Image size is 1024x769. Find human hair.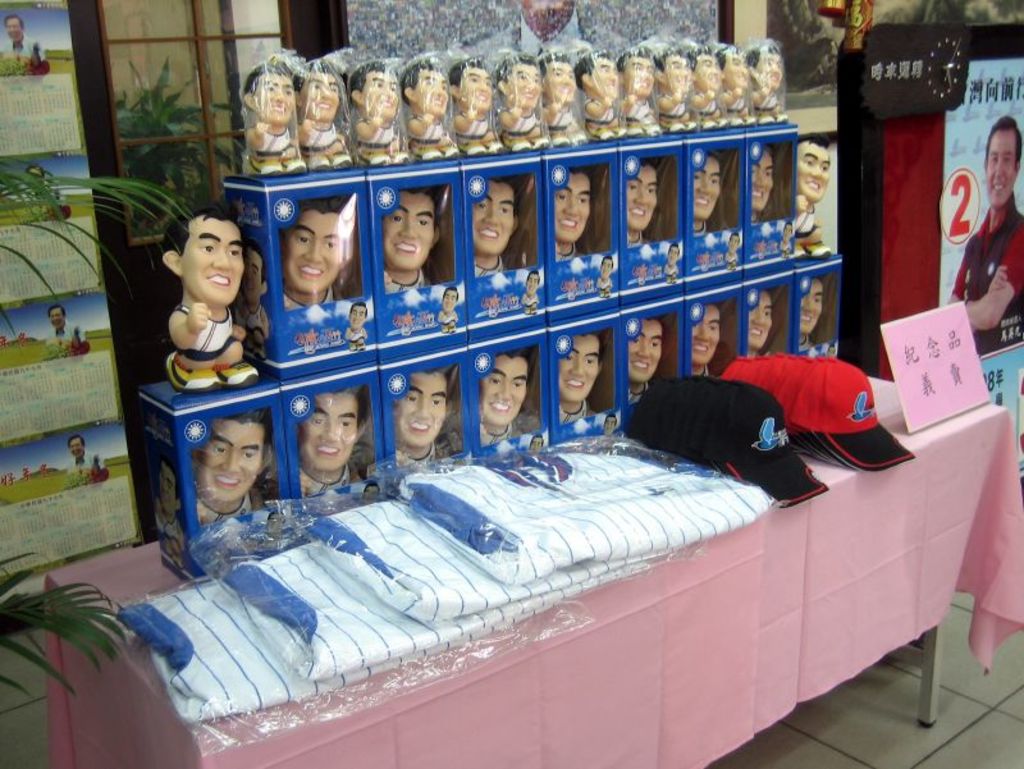
BBox(536, 50, 571, 78).
